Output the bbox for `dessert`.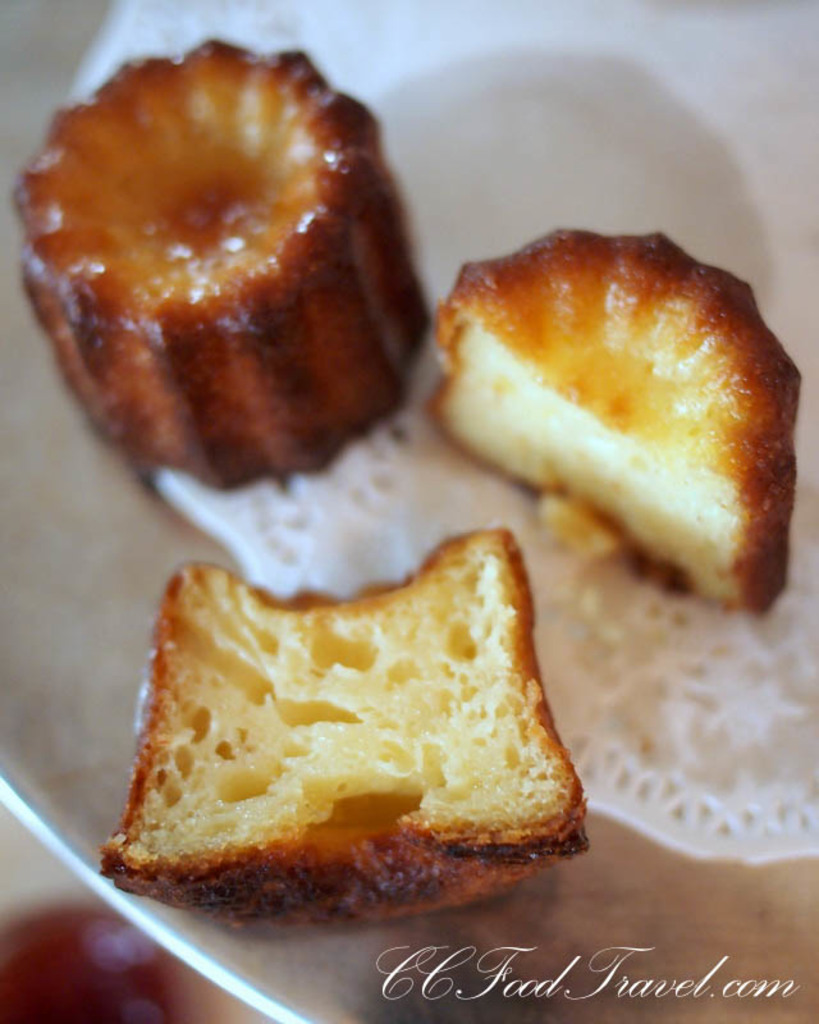
pyautogui.locateOnScreen(96, 521, 577, 911).
